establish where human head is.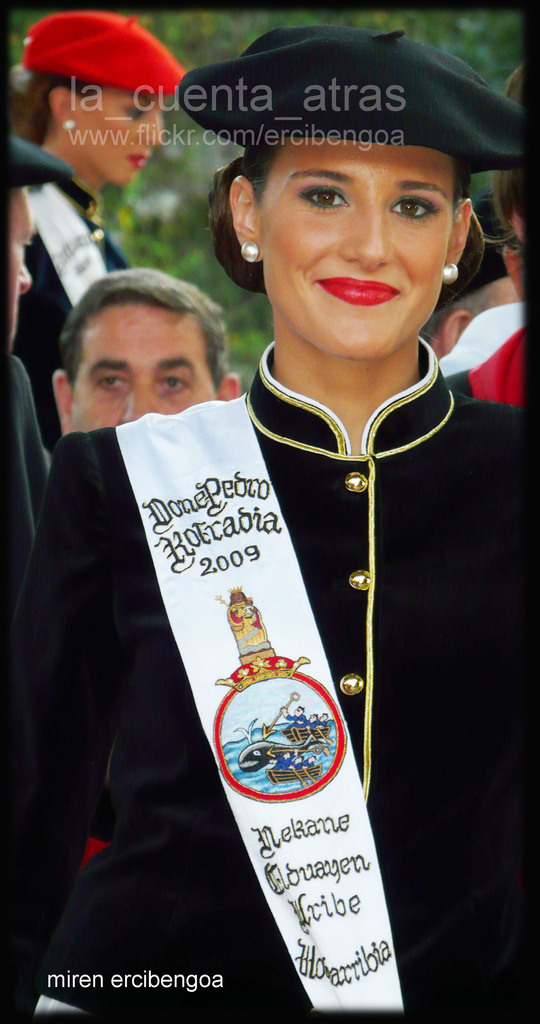
Established at crop(11, 8, 184, 192).
